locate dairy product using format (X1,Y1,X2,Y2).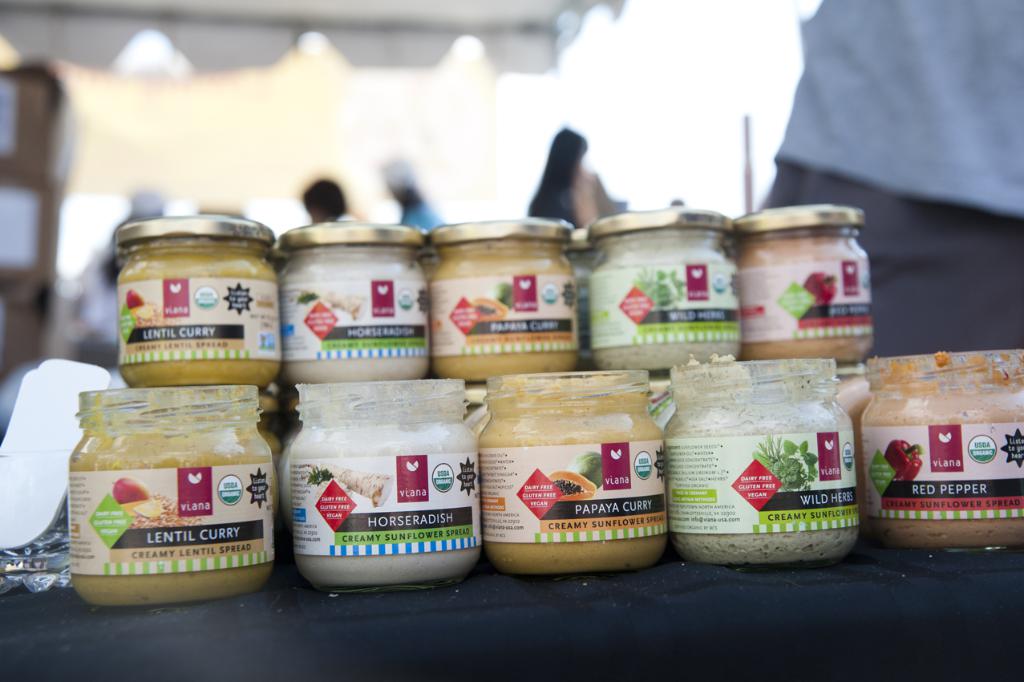
(473,404,663,567).
